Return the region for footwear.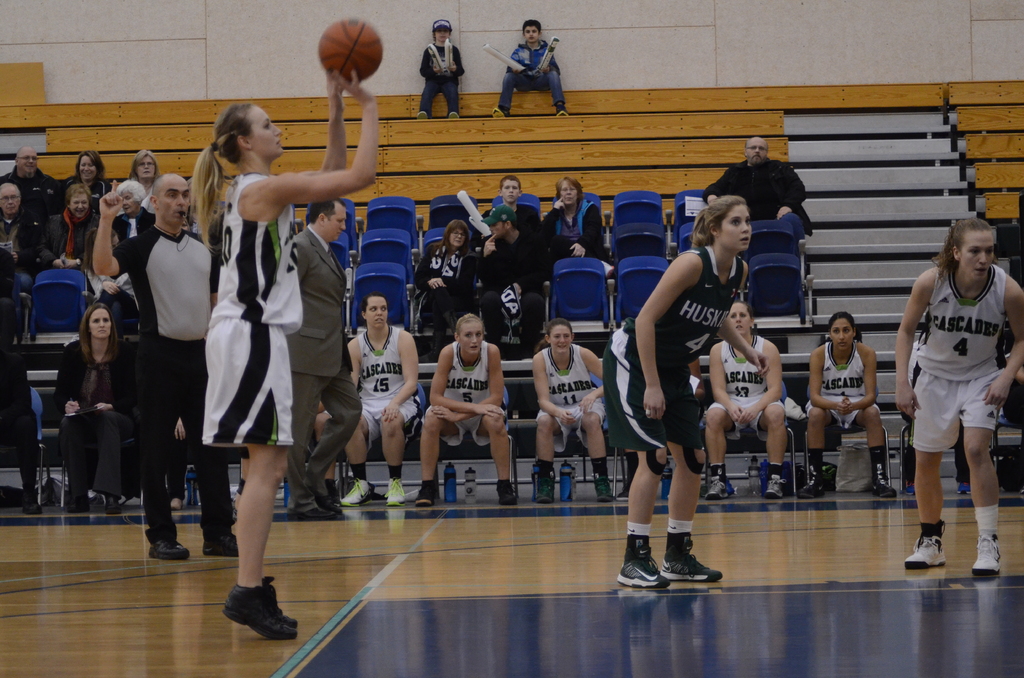
{"left": 665, "top": 551, "right": 725, "bottom": 587}.
